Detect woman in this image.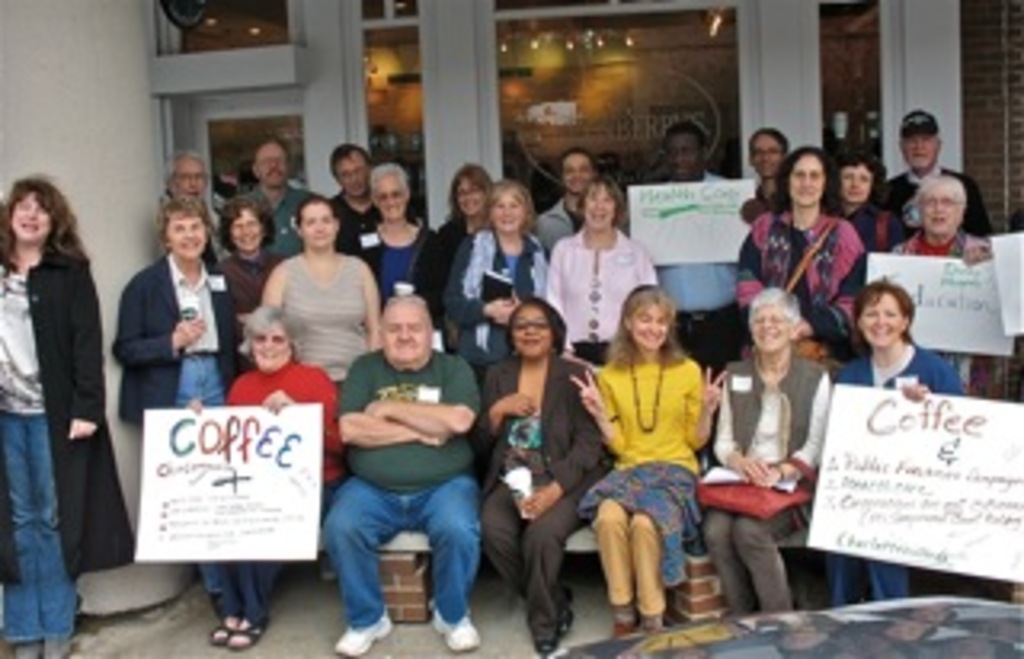
Detection: region(182, 310, 333, 653).
